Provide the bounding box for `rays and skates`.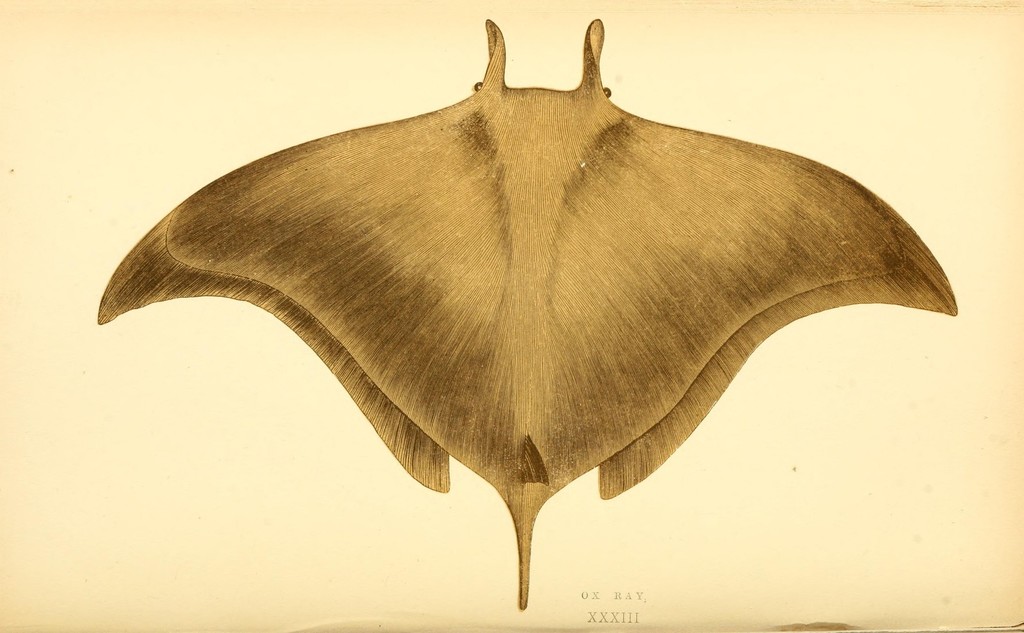
left=97, top=18, right=958, bottom=611.
